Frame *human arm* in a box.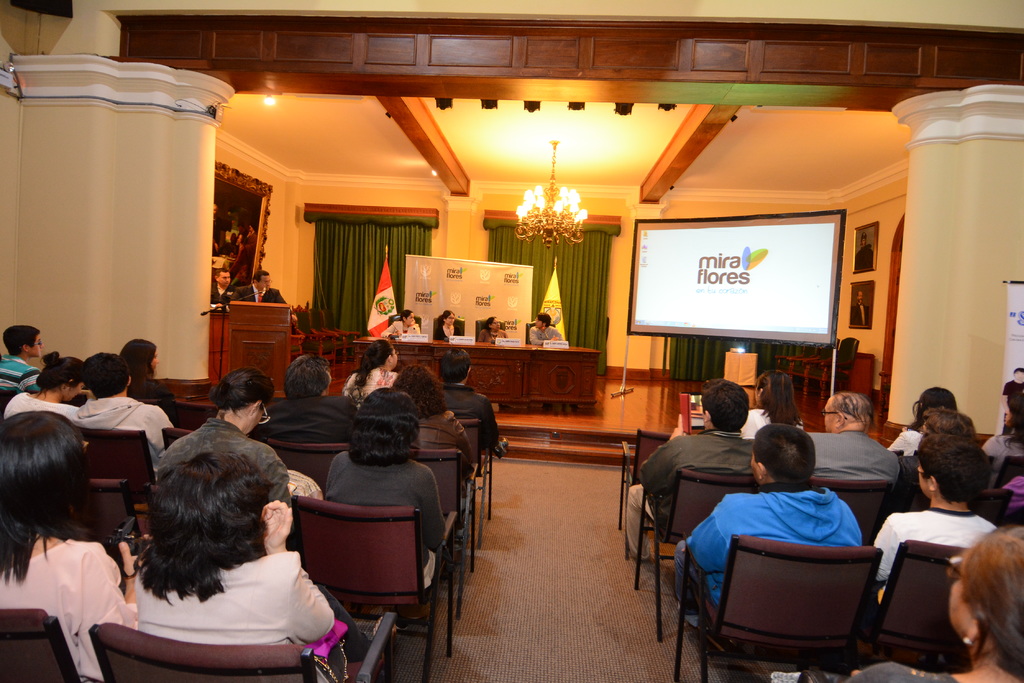
rect(407, 318, 422, 333).
